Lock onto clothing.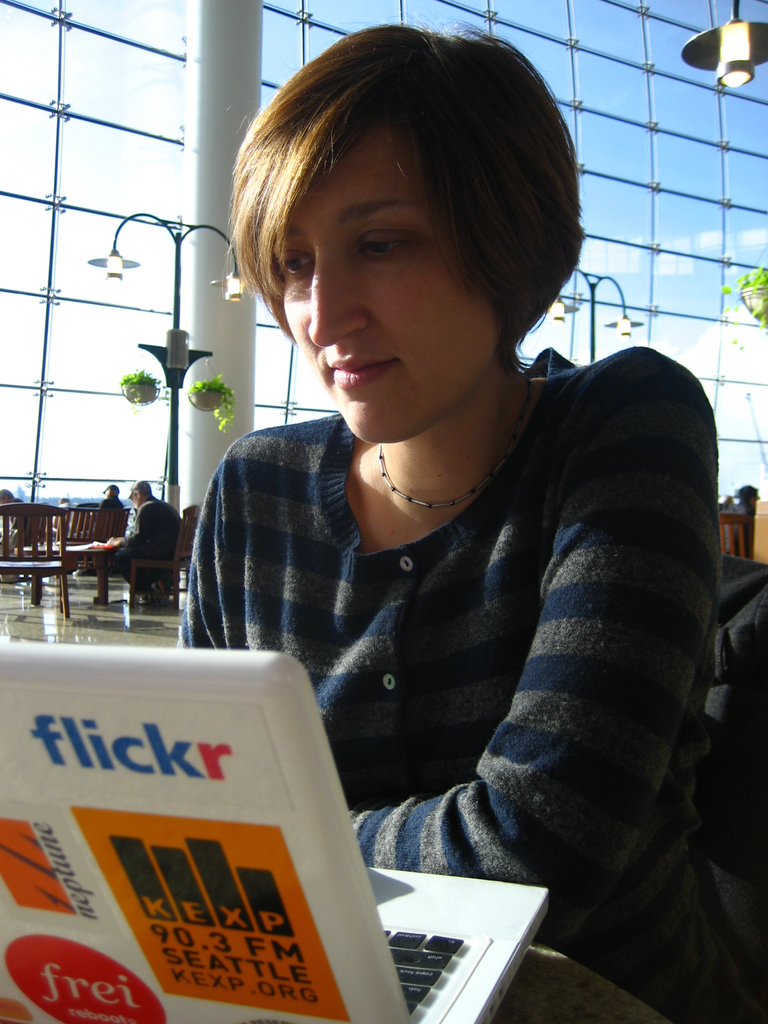
Locked: <box>725,497,753,559</box>.
